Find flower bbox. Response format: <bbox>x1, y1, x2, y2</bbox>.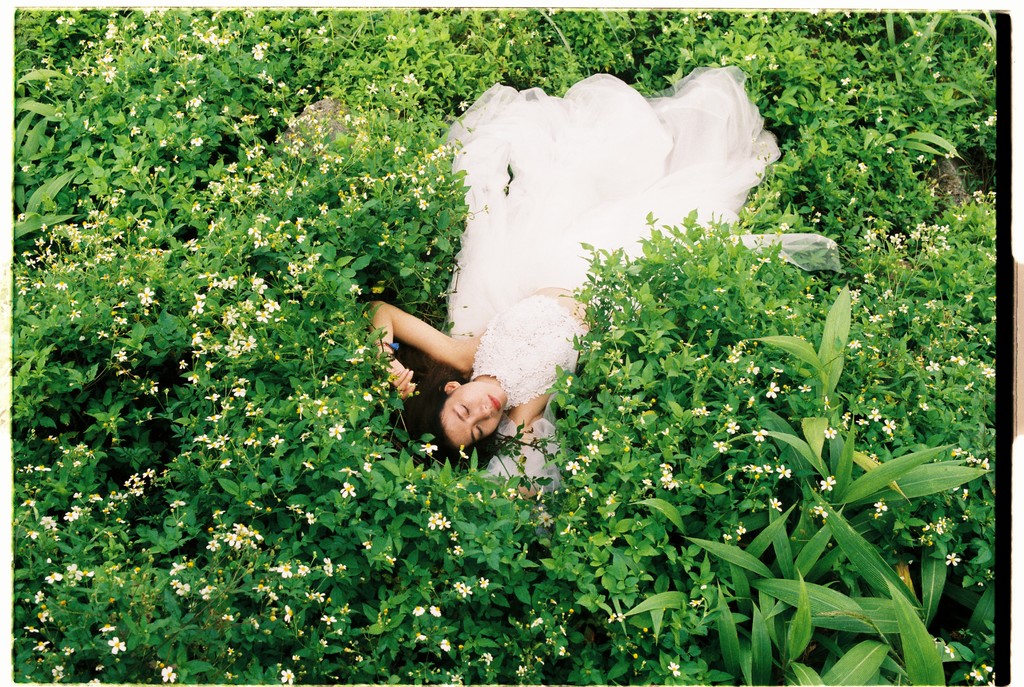
<bbox>33, 640, 45, 650</bbox>.
